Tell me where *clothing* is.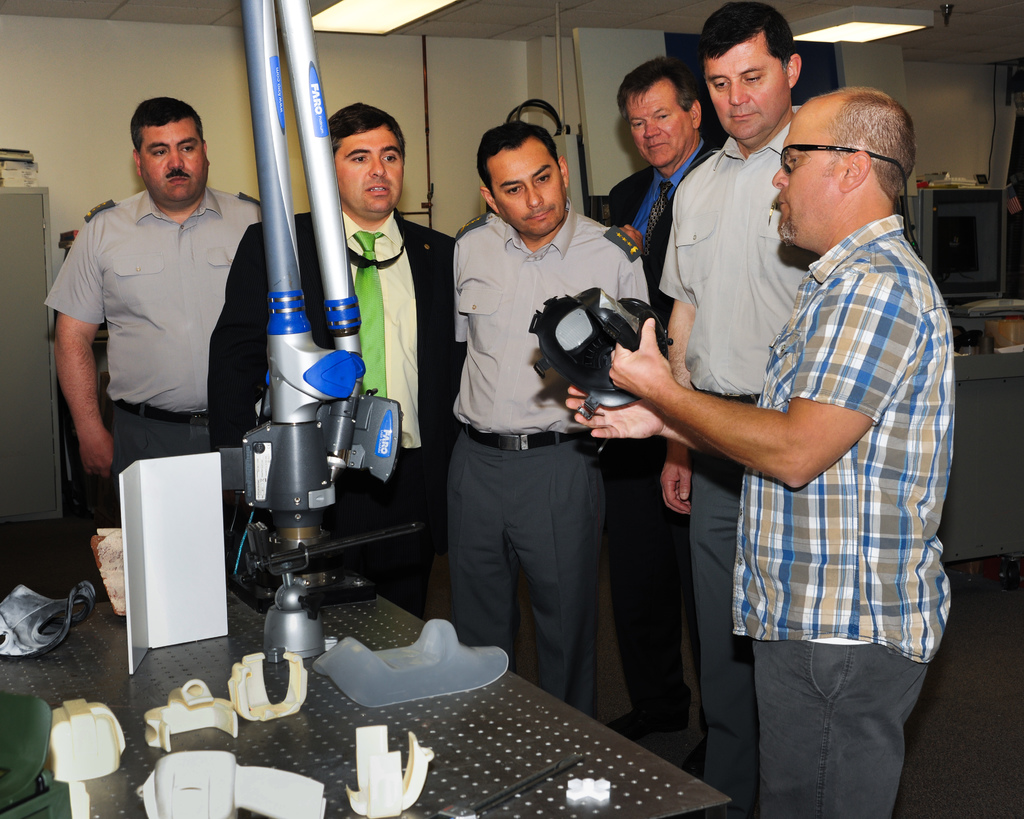
*clothing* is at <region>202, 205, 453, 607</region>.
